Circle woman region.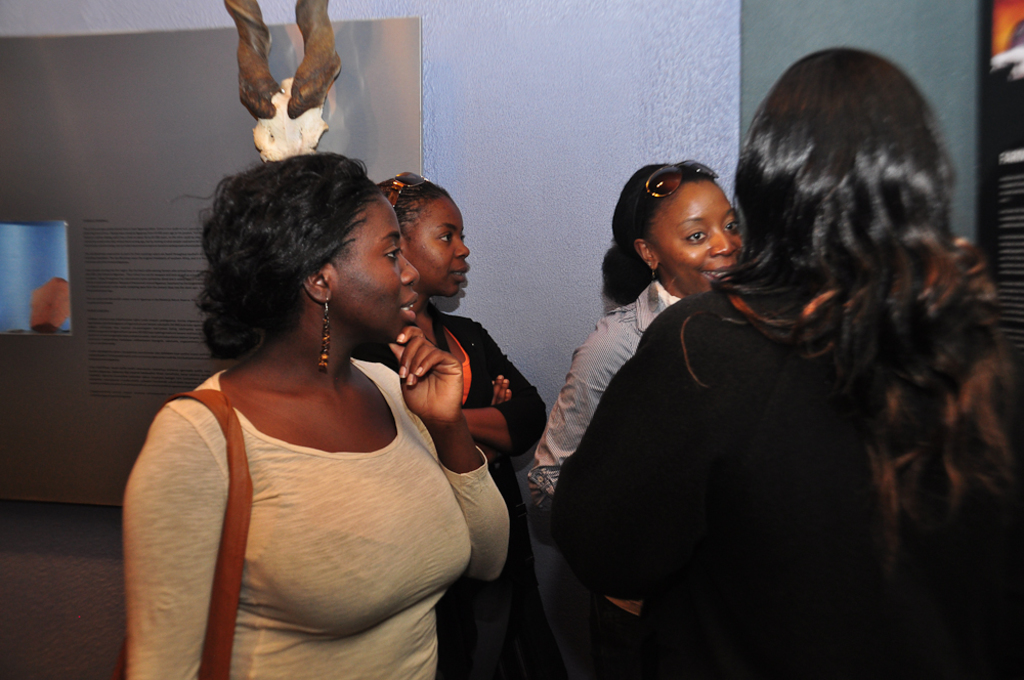
Region: detection(546, 46, 1023, 679).
